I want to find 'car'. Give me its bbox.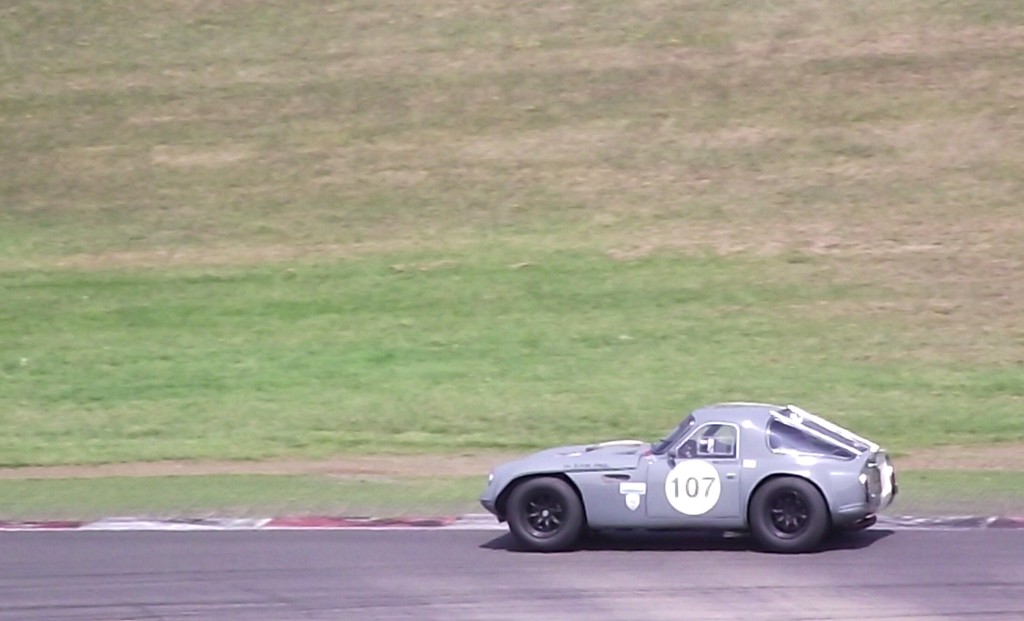
Rect(479, 401, 897, 553).
